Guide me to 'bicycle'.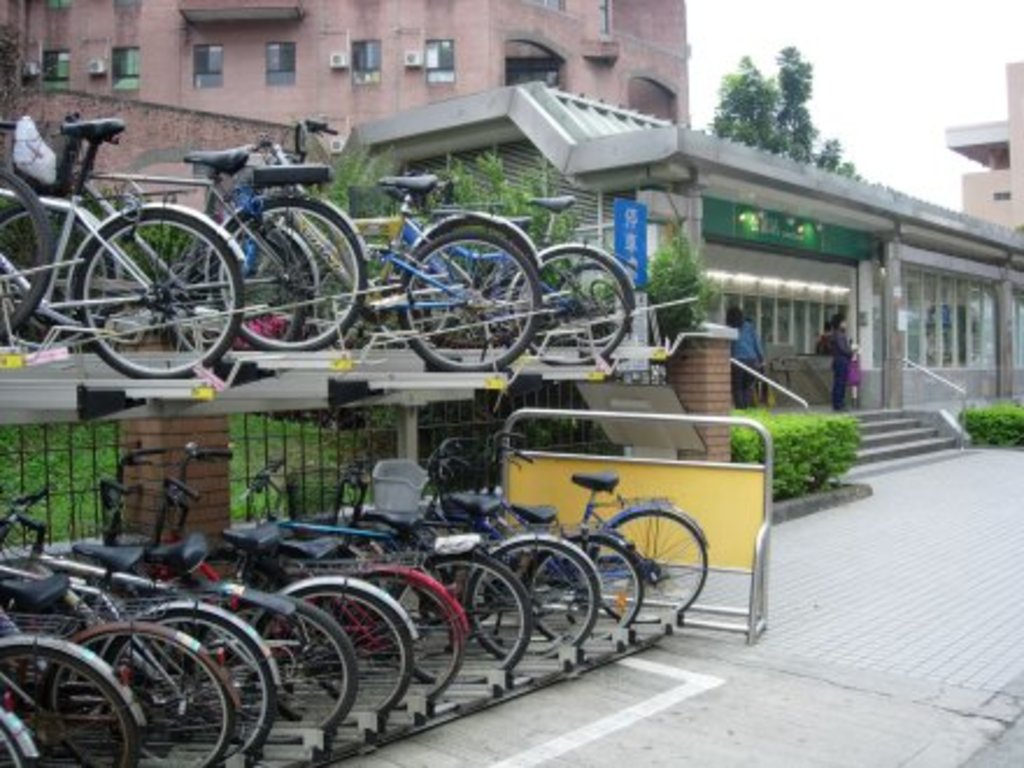
Guidance: region(272, 172, 545, 379).
